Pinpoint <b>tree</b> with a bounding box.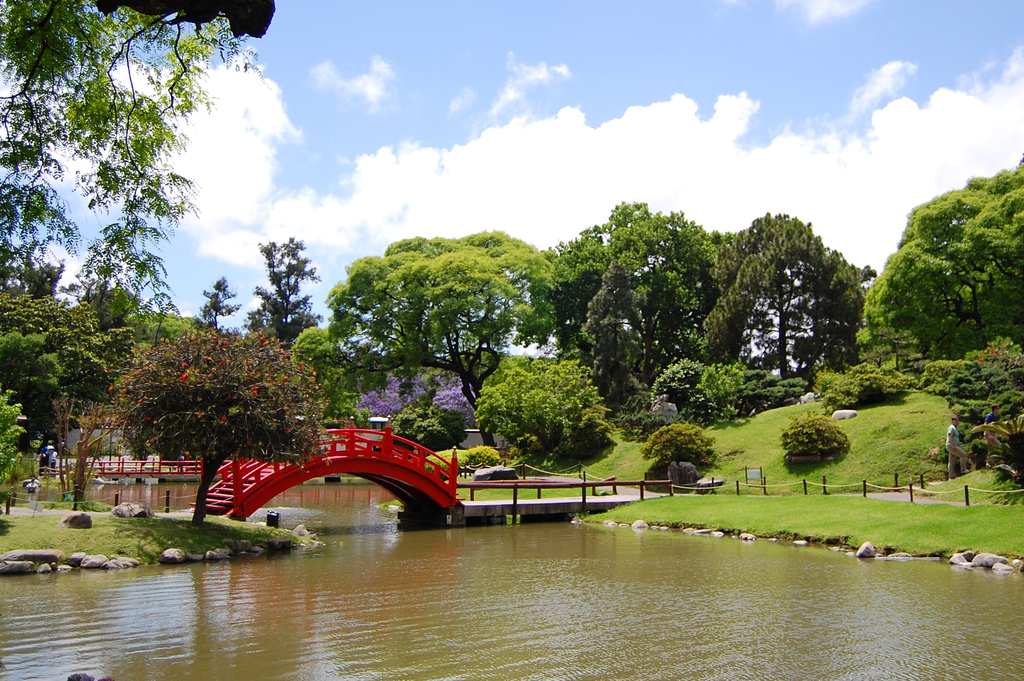
(left=860, top=156, right=1023, bottom=378).
